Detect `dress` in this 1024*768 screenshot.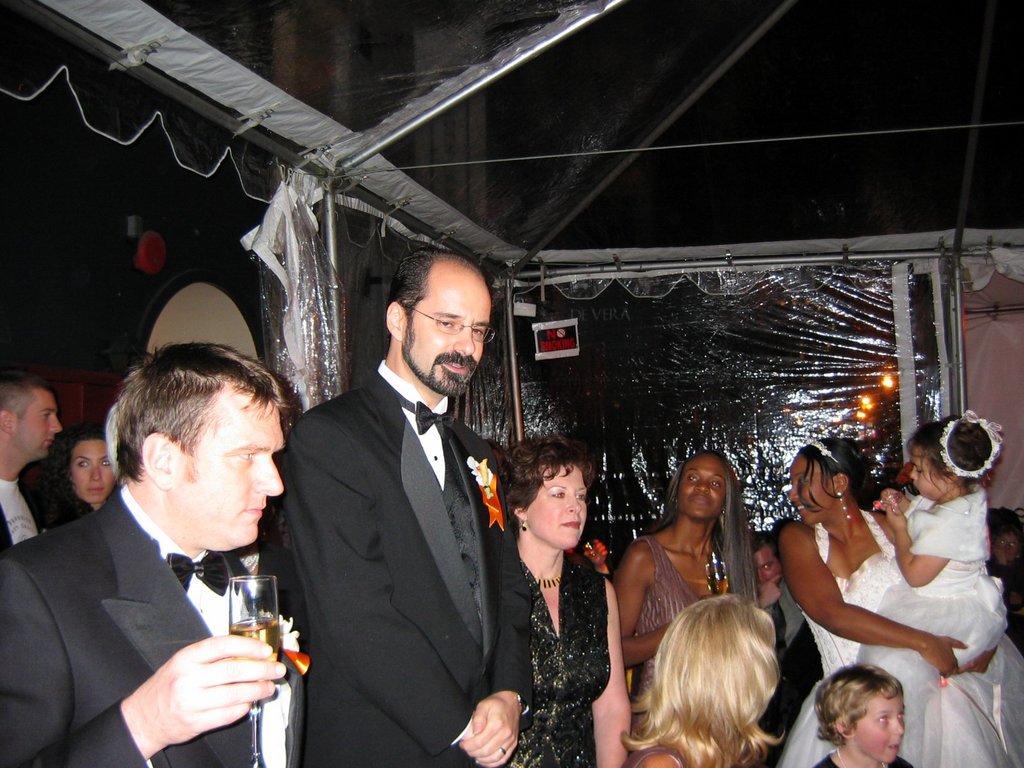
Detection: (x1=776, y1=511, x2=906, y2=767).
